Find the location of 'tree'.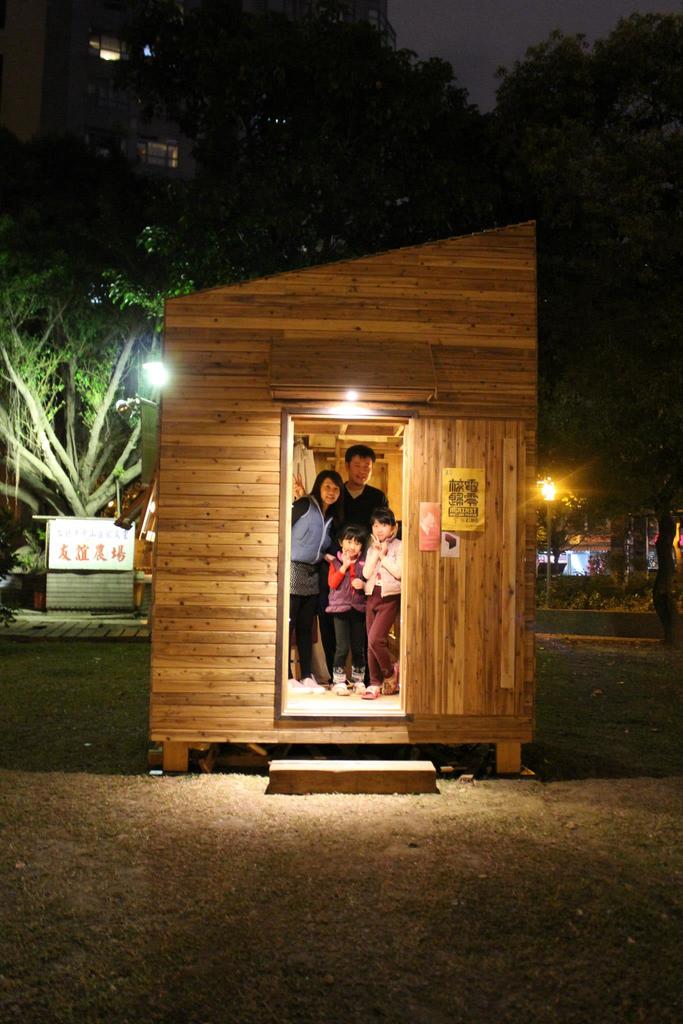
Location: x1=2, y1=0, x2=682, y2=326.
